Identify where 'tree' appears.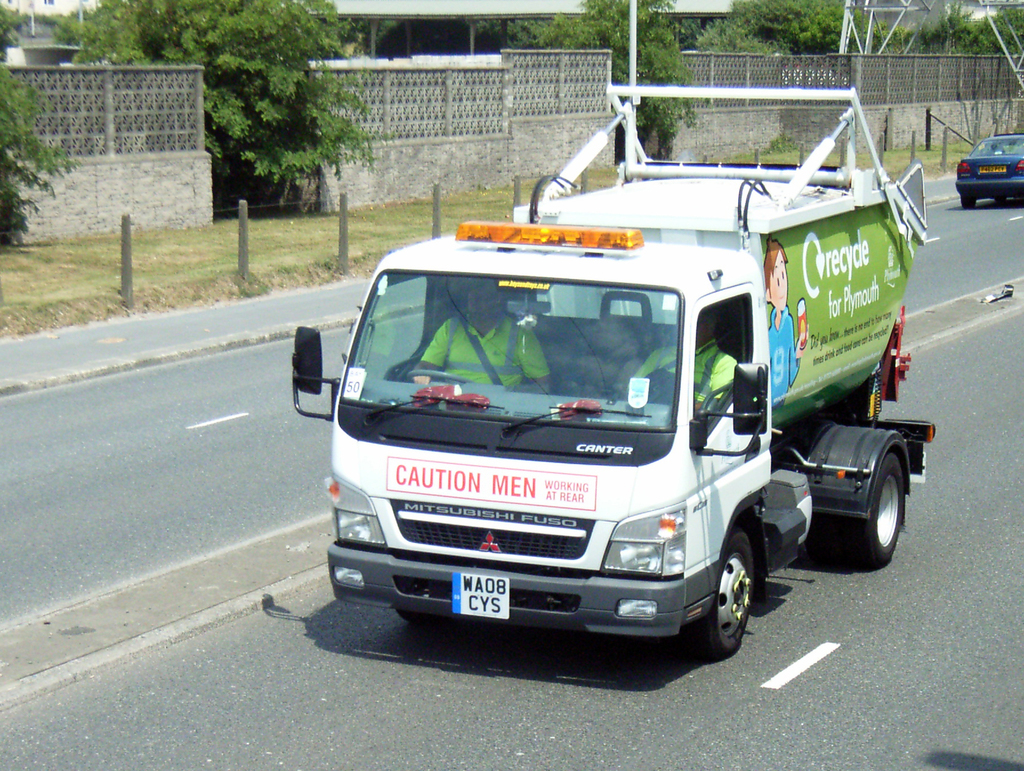
Appears at detection(38, 0, 371, 196).
